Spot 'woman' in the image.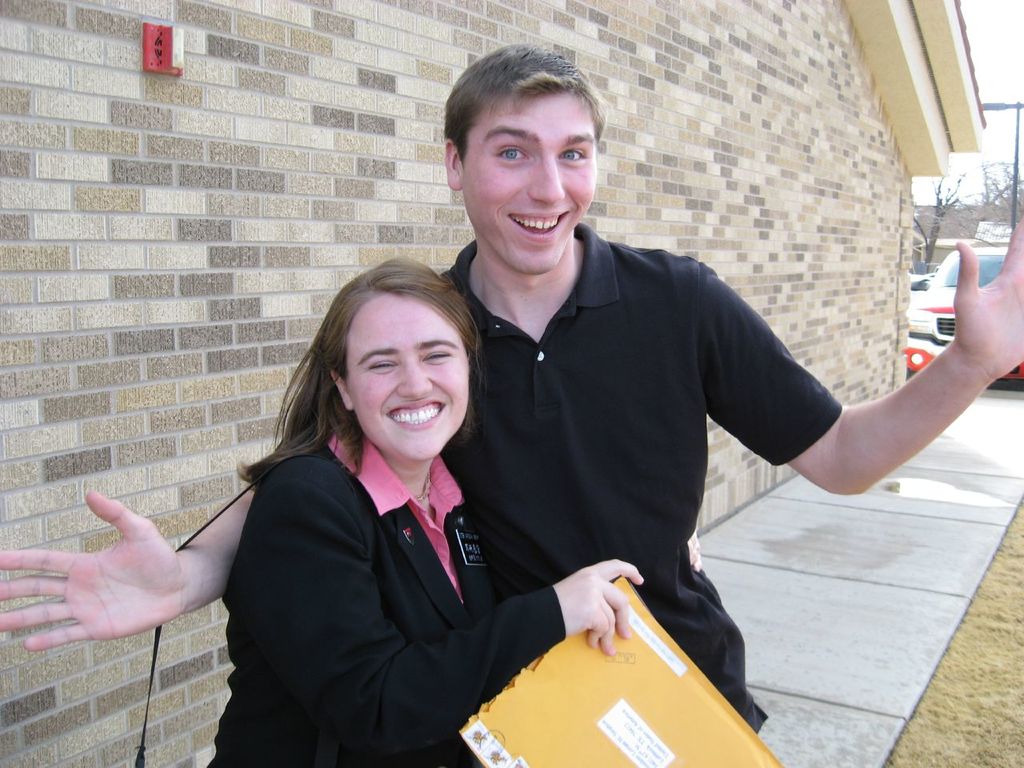
'woman' found at [202,254,572,767].
